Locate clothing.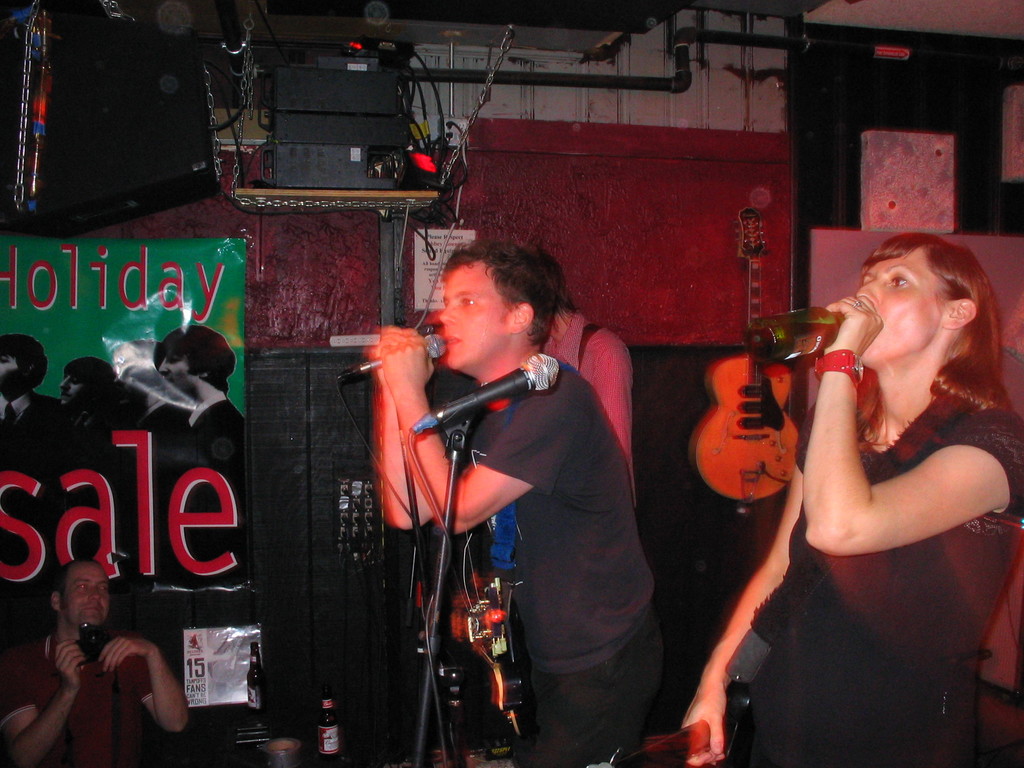
Bounding box: (x1=431, y1=337, x2=649, y2=767).
